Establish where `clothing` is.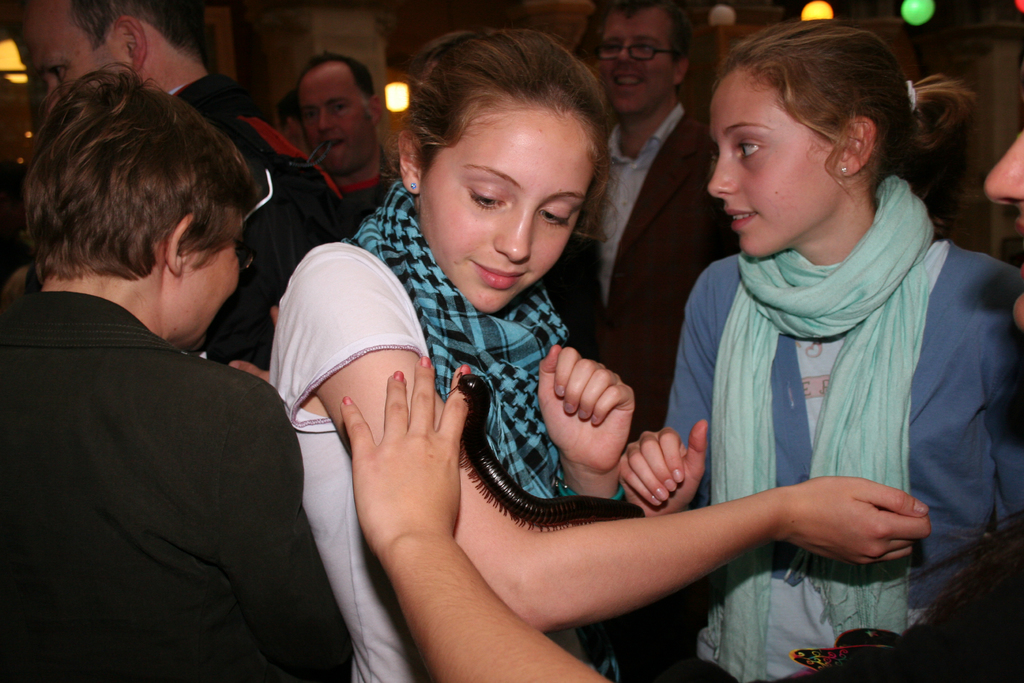
Established at (x1=8, y1=201, x2=320, y2=682).
